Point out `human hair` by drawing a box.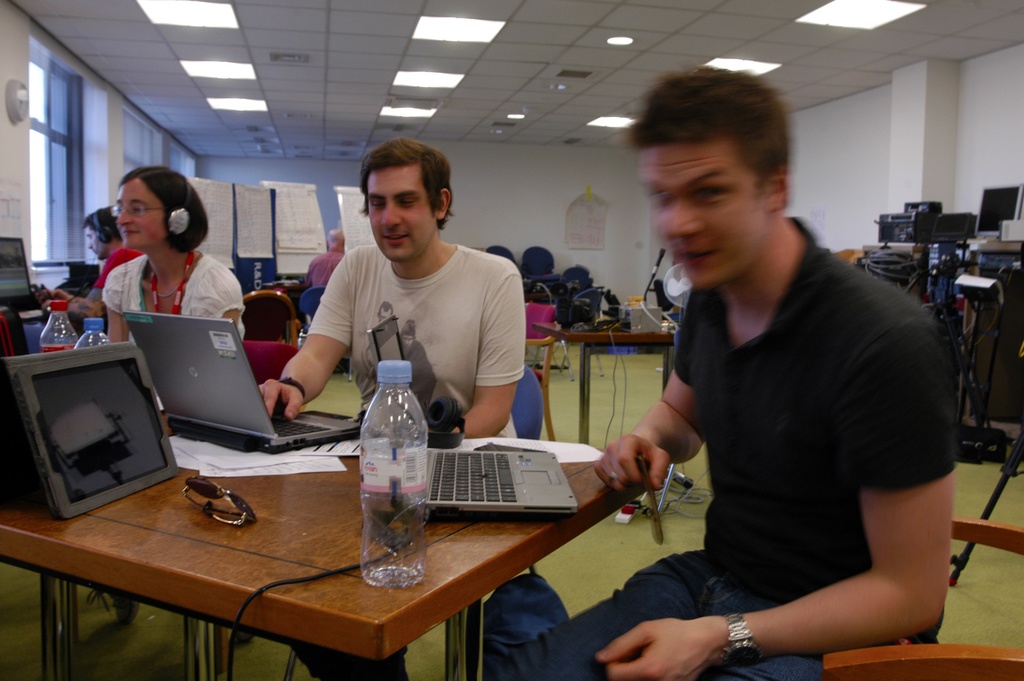
[639,66,807,231].
